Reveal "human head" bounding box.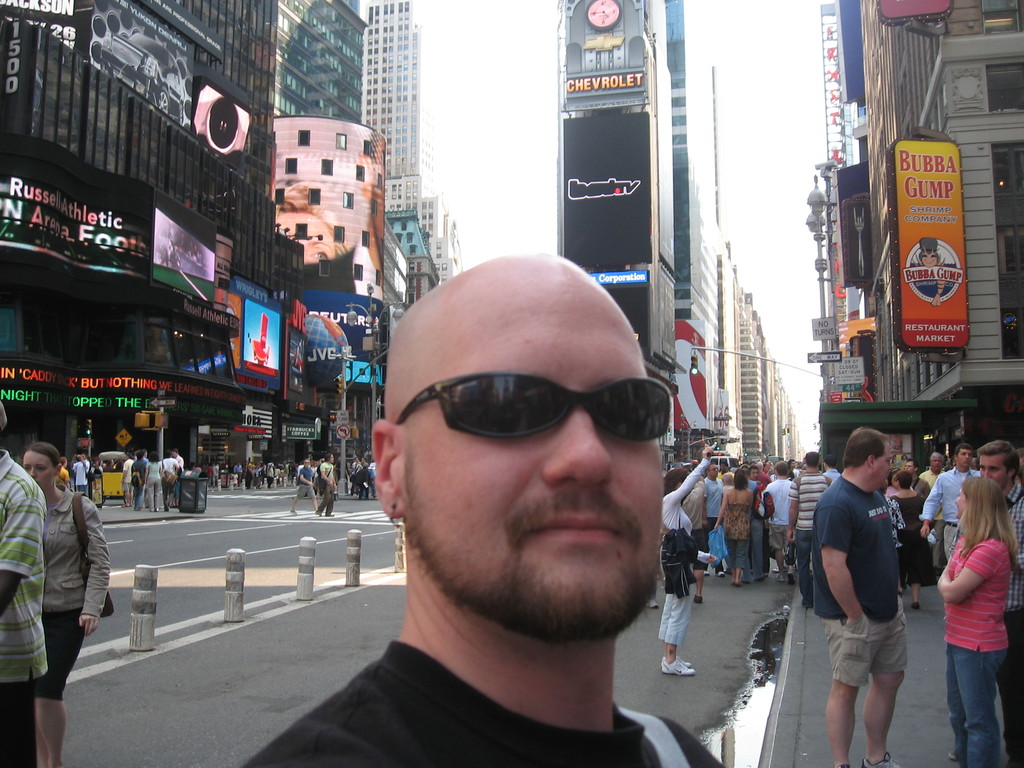
Revealed: detection(955, 446, 972, 471).
